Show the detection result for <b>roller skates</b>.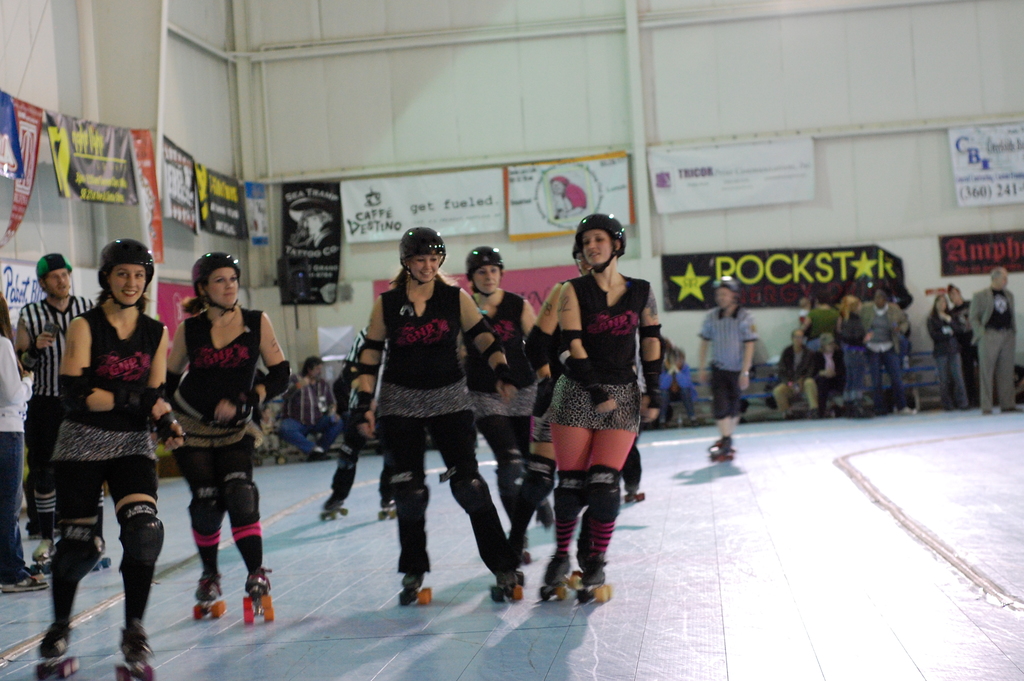
[left=377, top=498, right=401, bottom=523].
